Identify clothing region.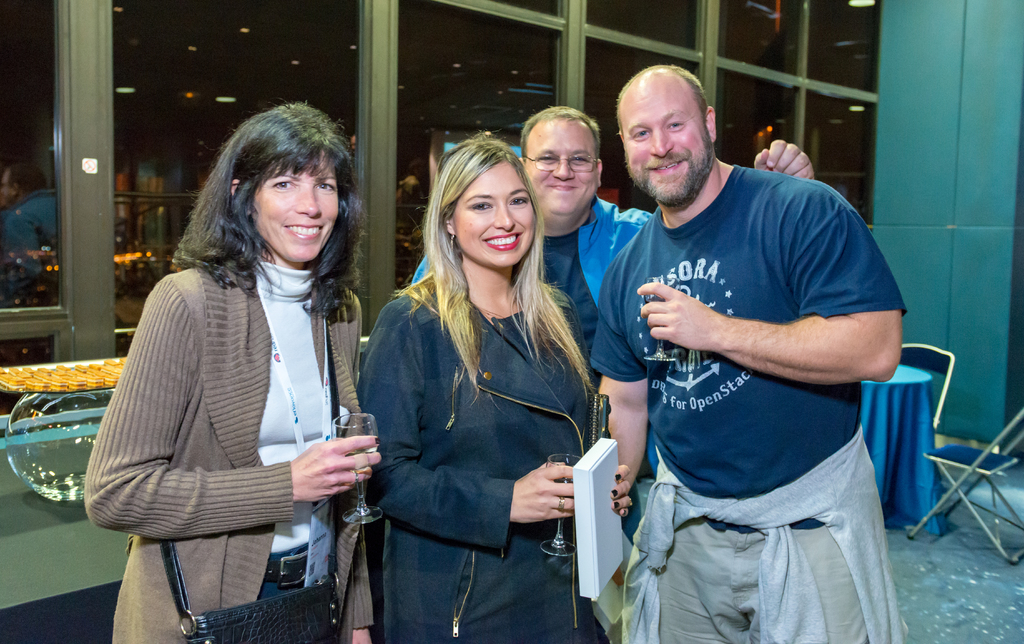
Region: detection(407, 195, 652, 363).
